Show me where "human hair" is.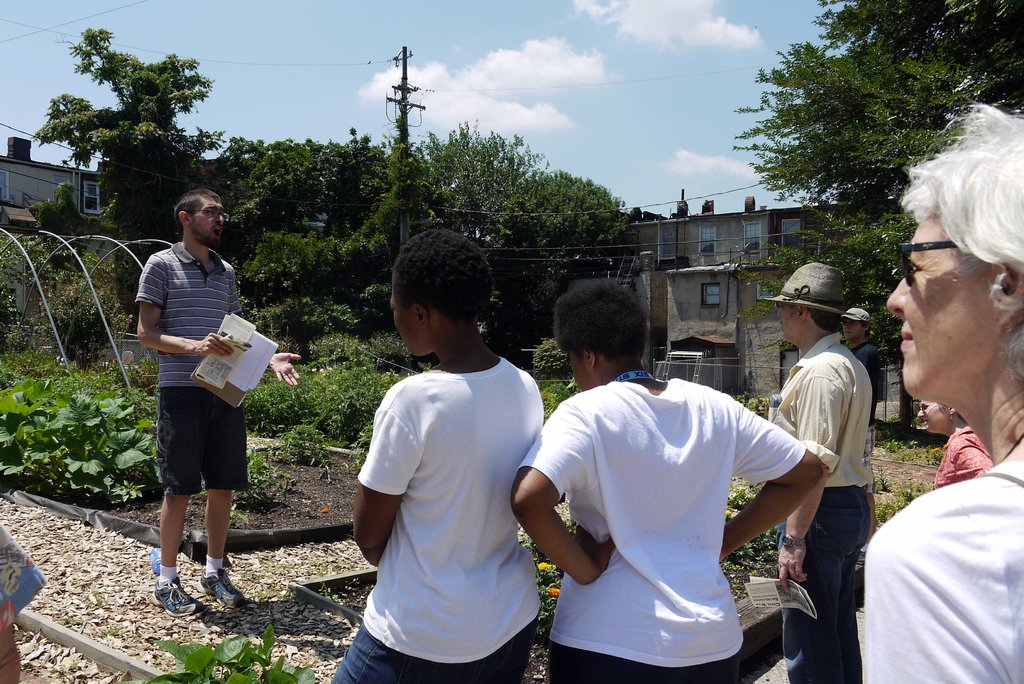
"human hair" is at 177:189:223:222.
